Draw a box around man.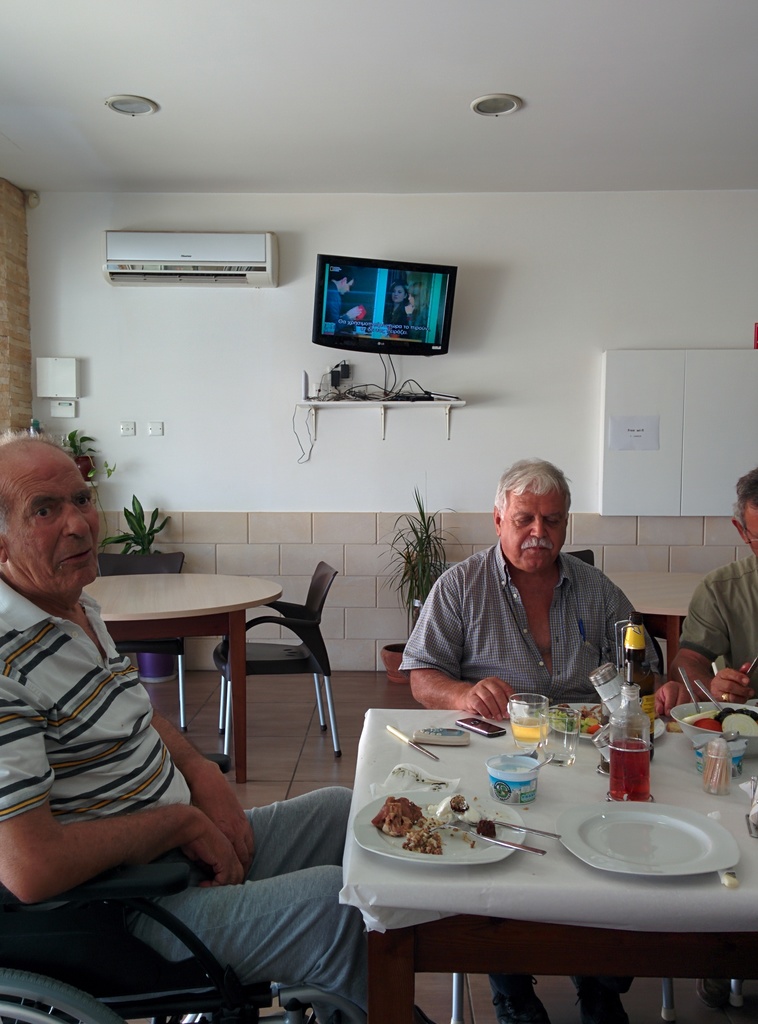
(x1=0, y1=433, x2=355, y2=1023).
